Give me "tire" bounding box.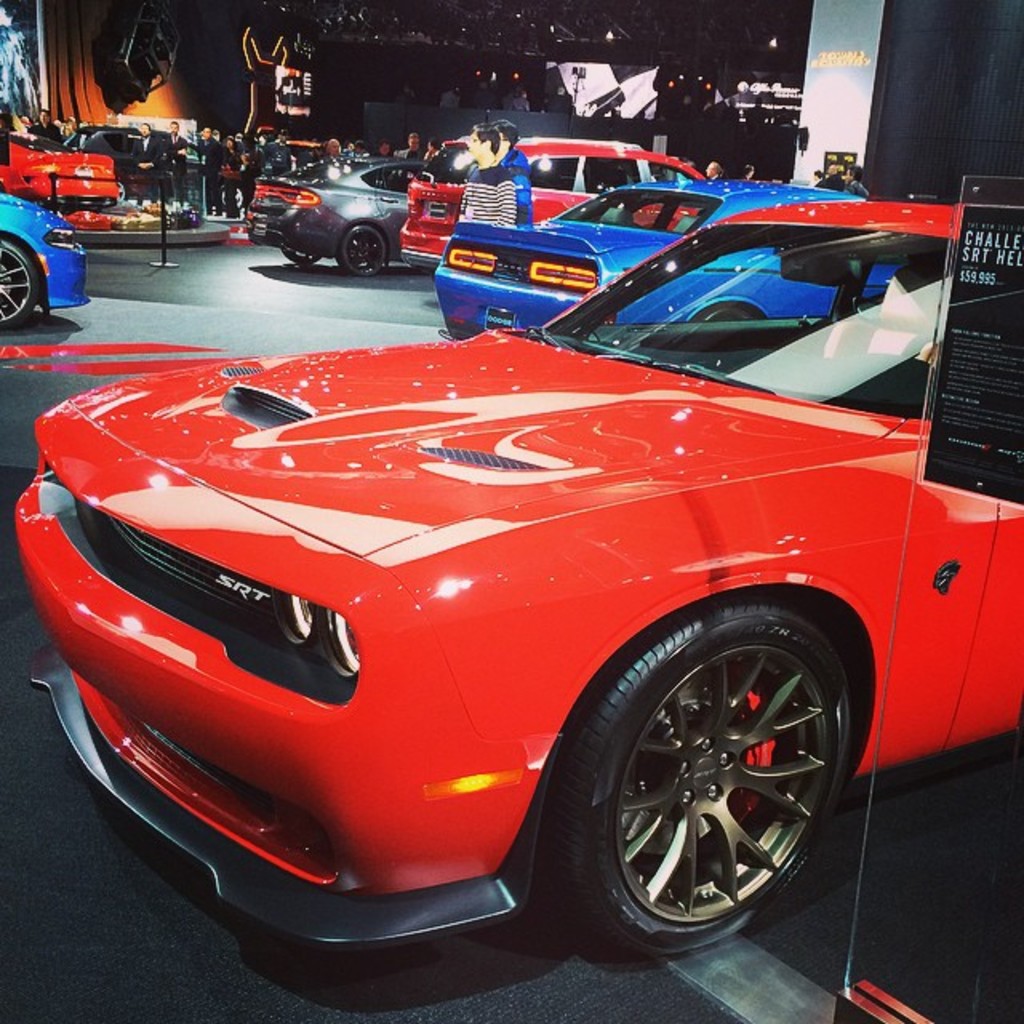
(117,179,128,203).
